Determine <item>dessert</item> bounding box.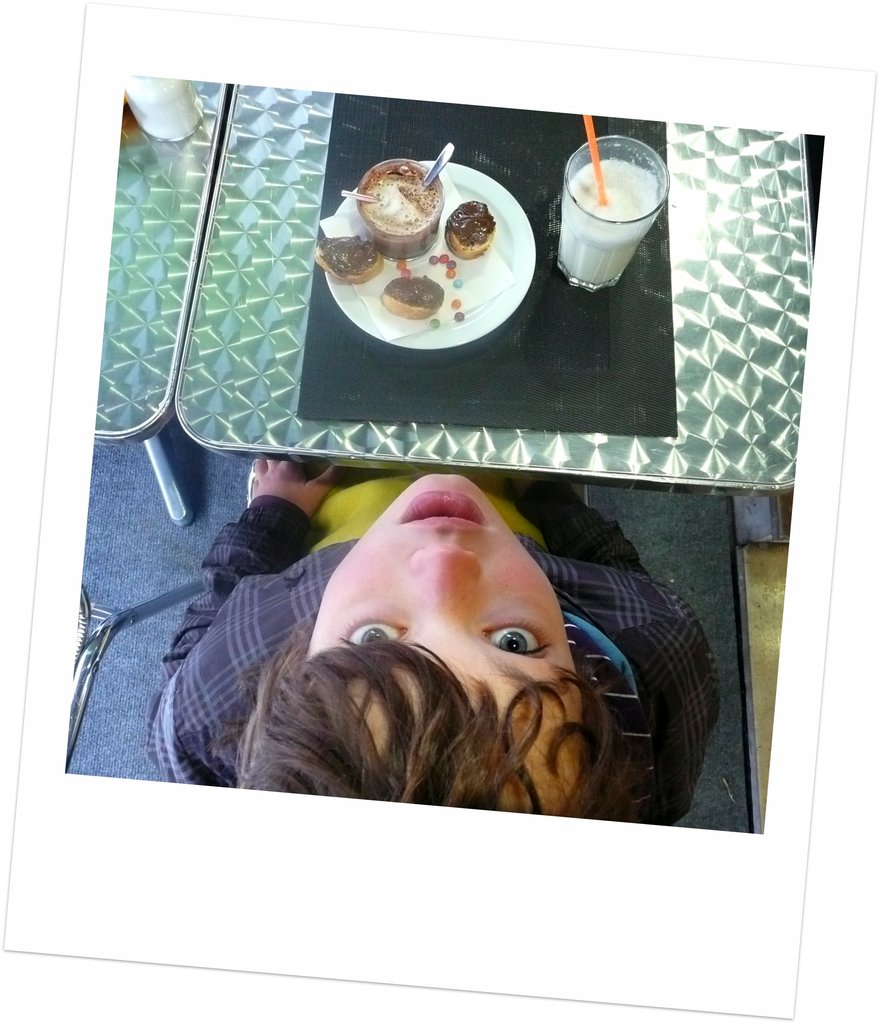
Determined: [x1=341, y1=167, x2=526, y2=342].
